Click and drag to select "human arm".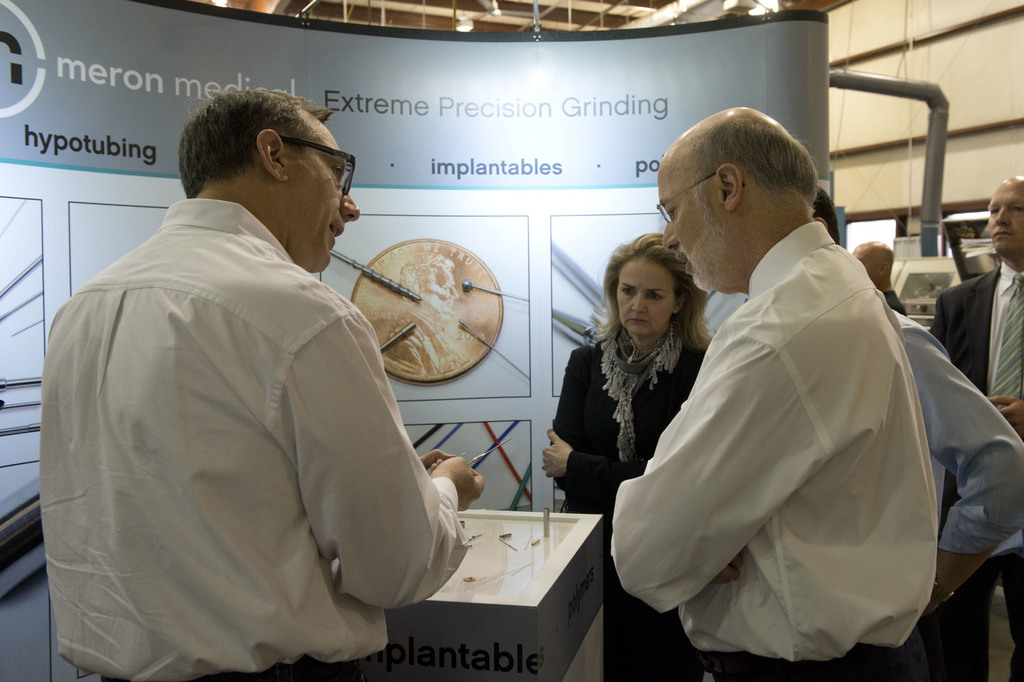
Selection: (left=989, top=386, right=1023, bottom=432).
